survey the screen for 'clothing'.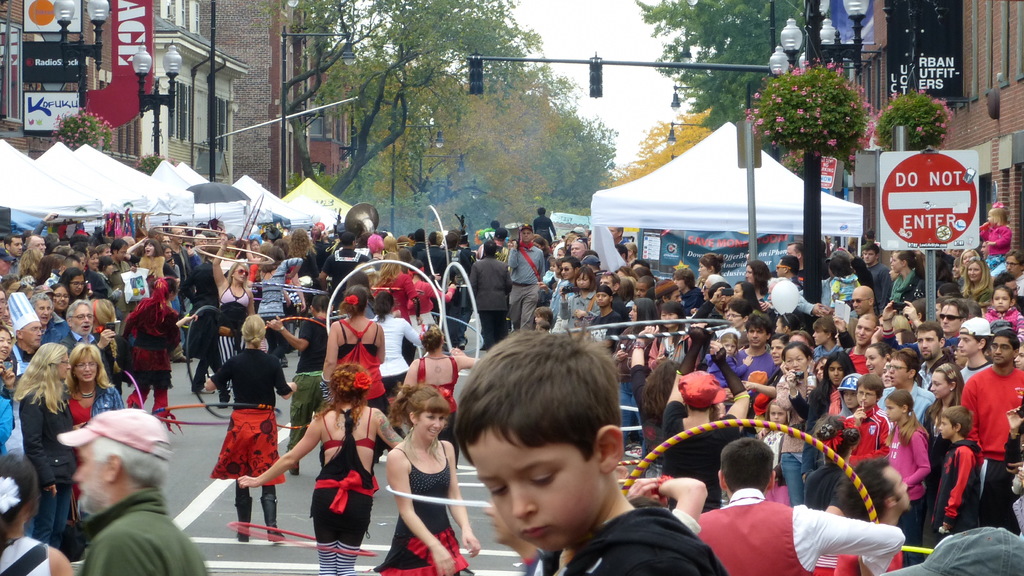
Survey found: select_region(7, 343, 40, 445).
